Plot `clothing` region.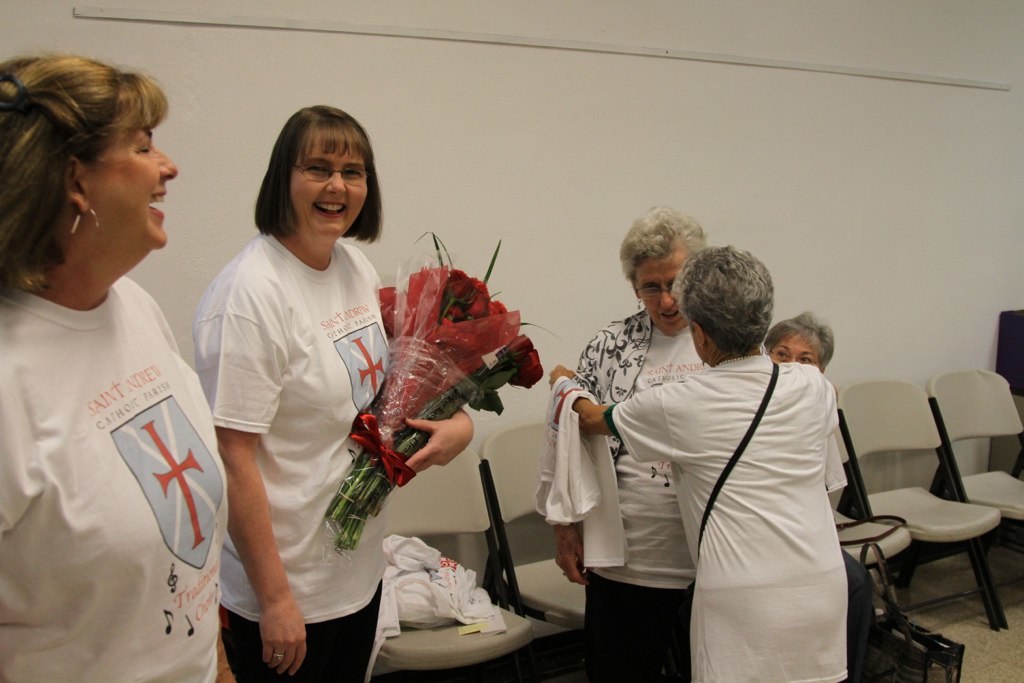
Plotted at [left=191, top=230, right=427, bottom=678].
